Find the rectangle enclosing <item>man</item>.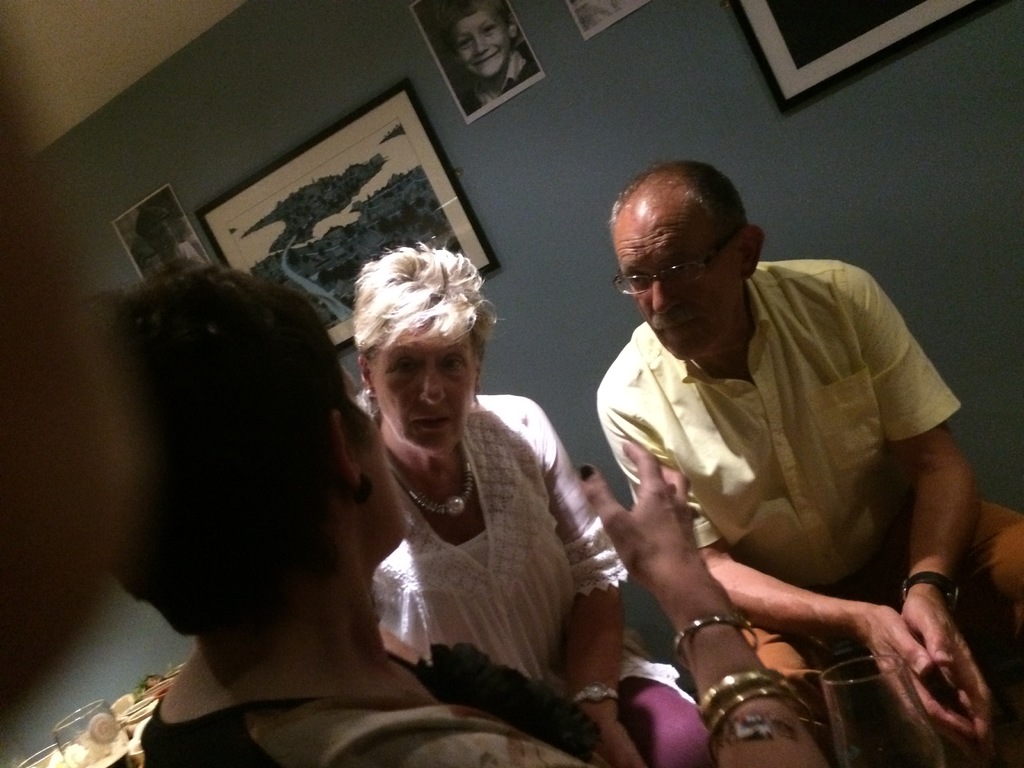
bbox=(524, 146, 996, 758).
